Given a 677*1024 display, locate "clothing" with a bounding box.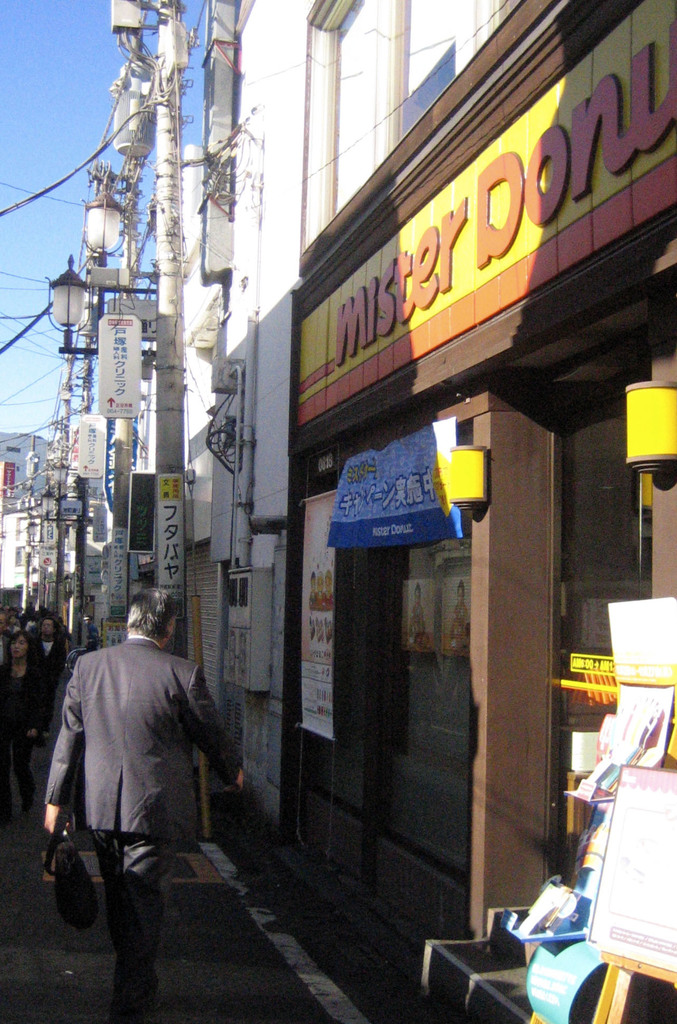
Located: 447:612:480:652.
